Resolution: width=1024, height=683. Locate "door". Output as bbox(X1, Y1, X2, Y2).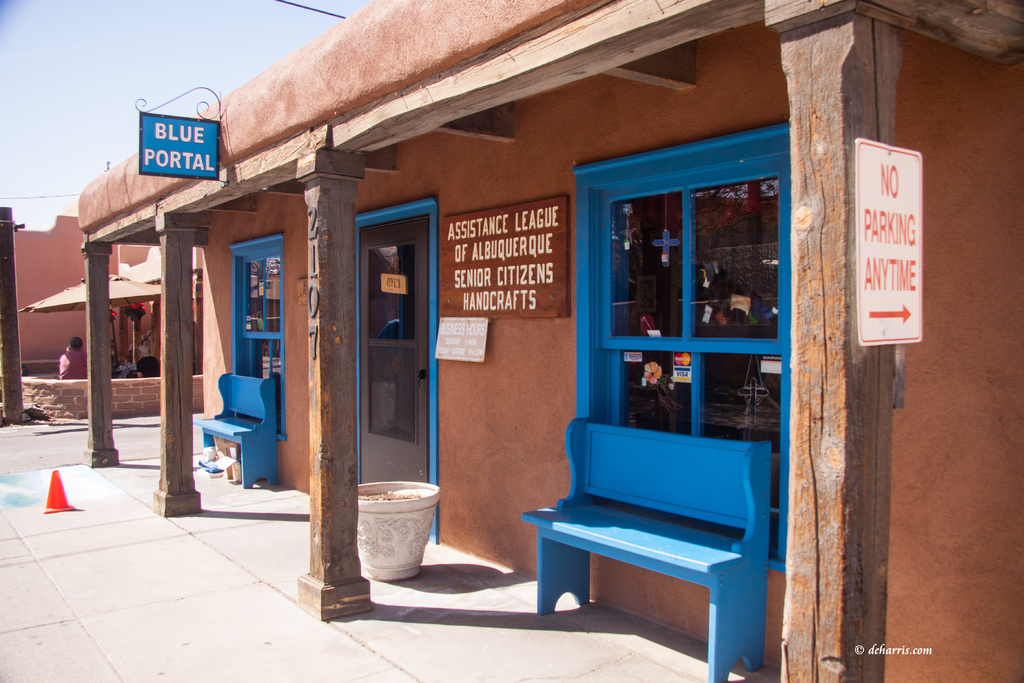
bbox(353, 199, 431, 513).
